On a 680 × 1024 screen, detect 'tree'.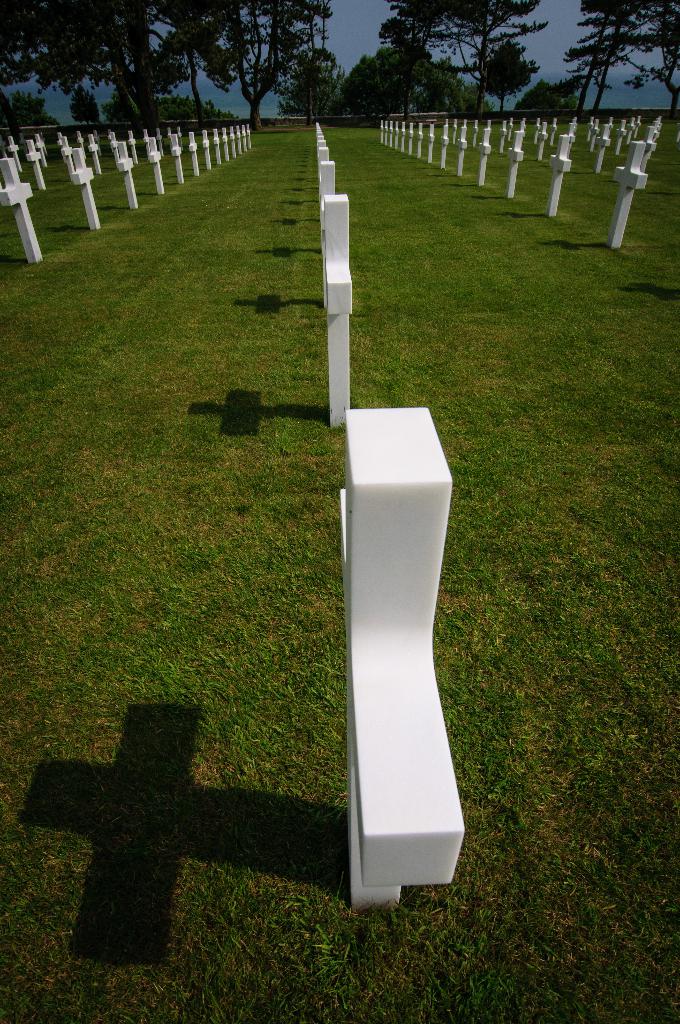
{"x1": 277, "y1": 42, "x2": 346, "y2": 120}.
